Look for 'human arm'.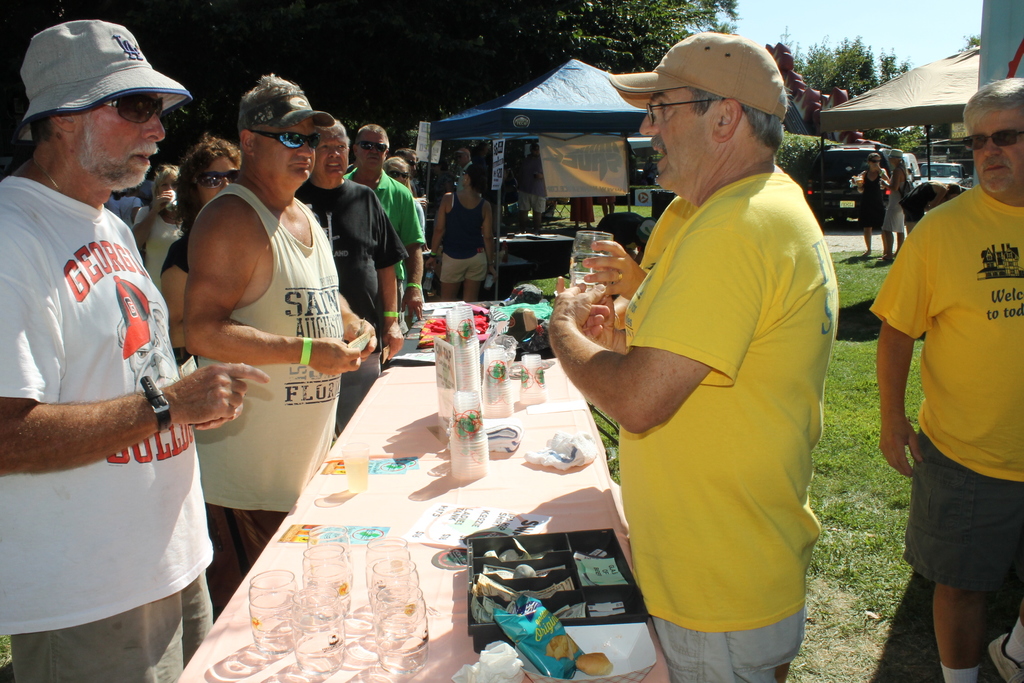
Found: BBox(578, 239, 651, 298).
